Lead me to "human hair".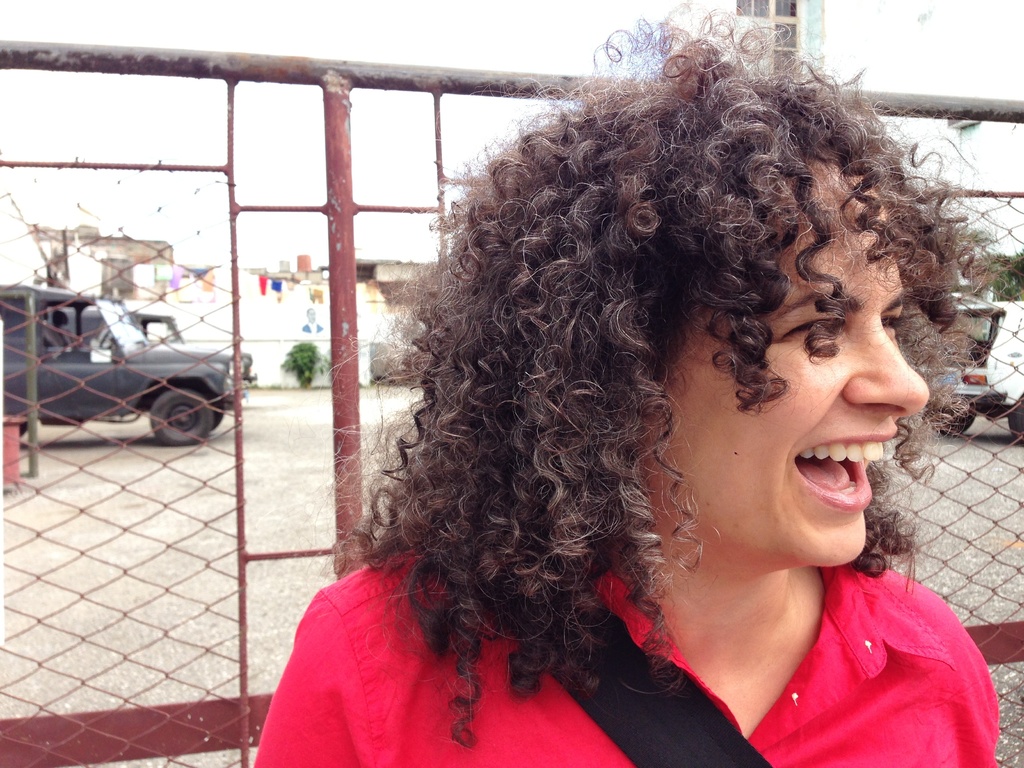
Lead to <region>308, 0, 1016, 749</region>.
